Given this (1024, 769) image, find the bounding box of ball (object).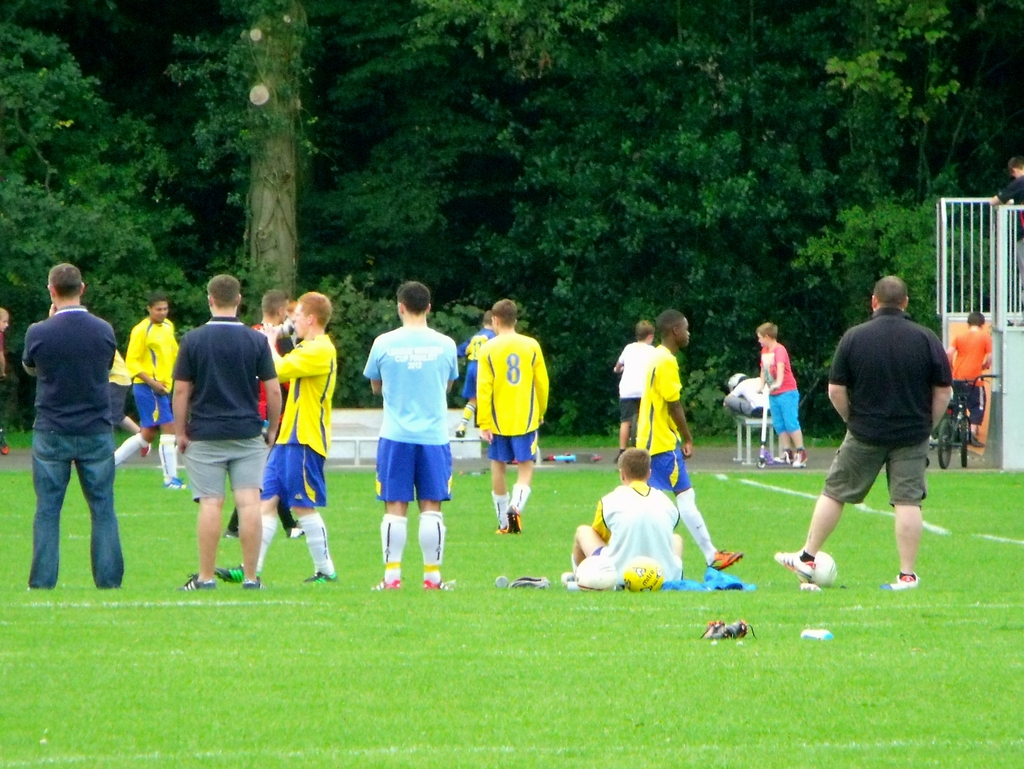
locate(574, 556, 620, 592).
